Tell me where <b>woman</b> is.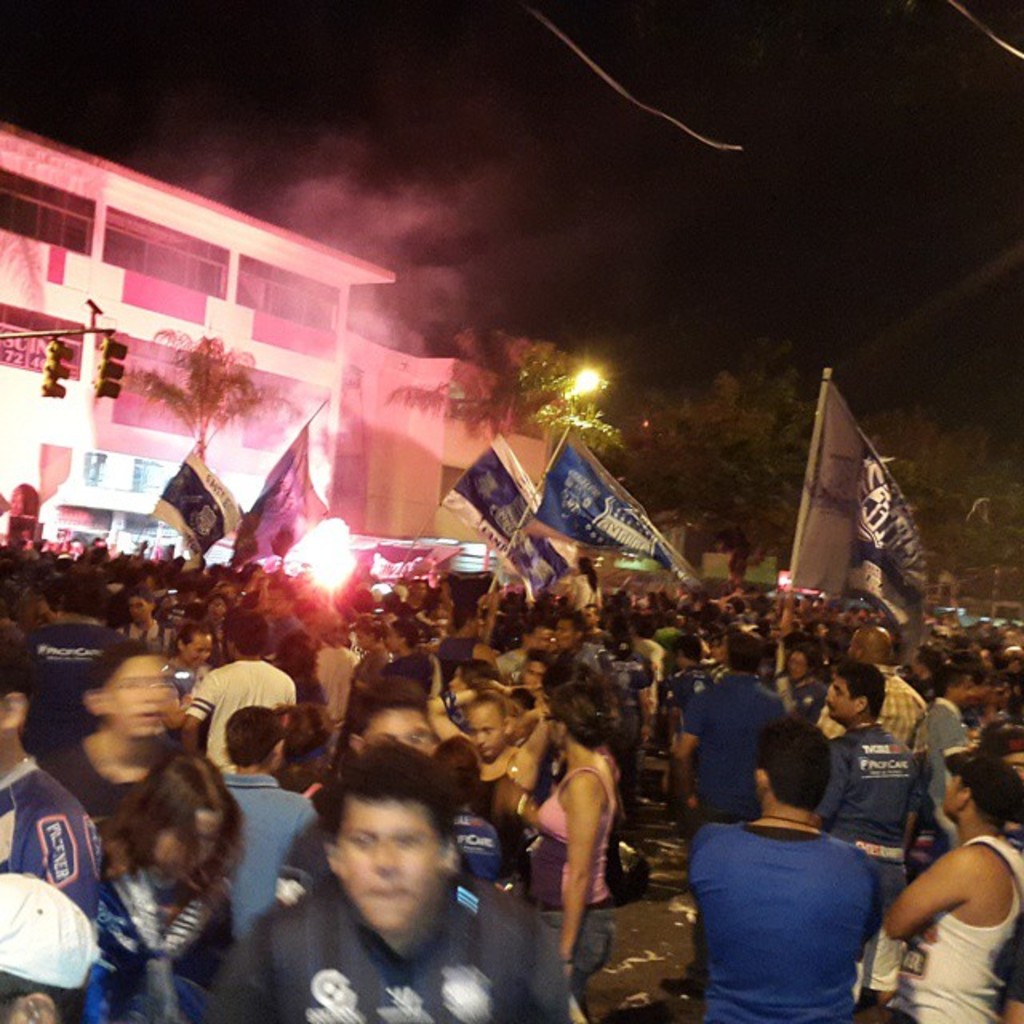
<b>woman</b> is at (left=96, top=752, right=240, bottom=1022).
